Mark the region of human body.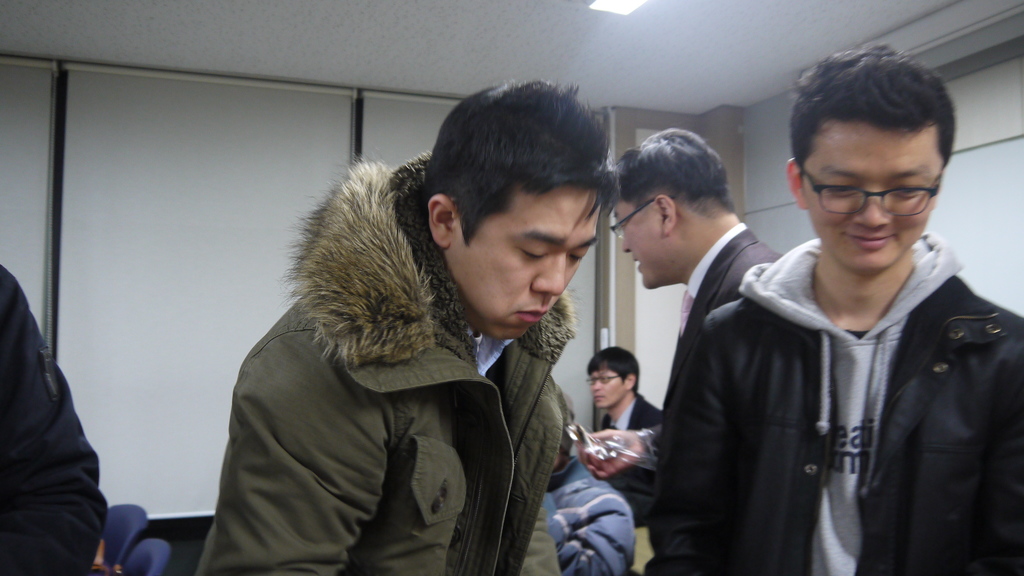
Region: [left=189, top=153, right=574, bottom=575].
